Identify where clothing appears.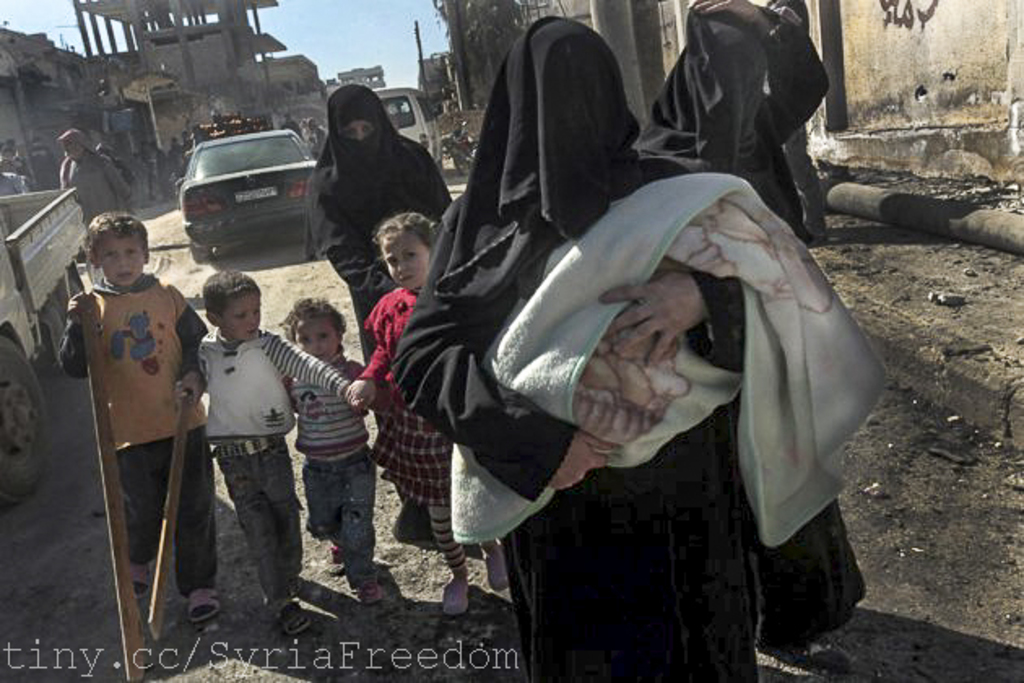
Appears at 60,270,226,587.
